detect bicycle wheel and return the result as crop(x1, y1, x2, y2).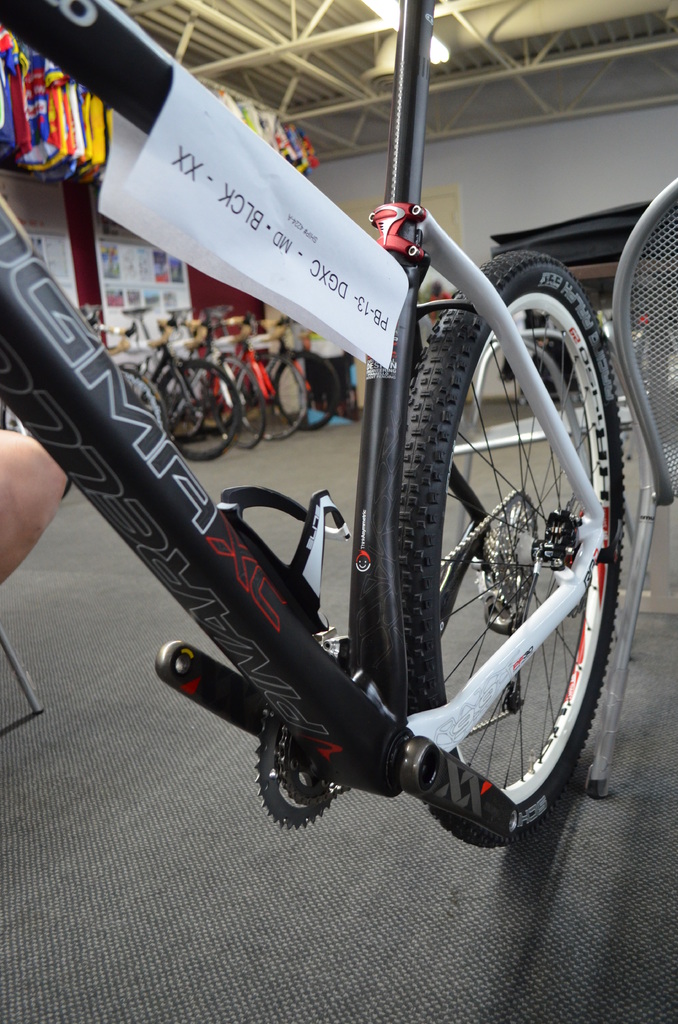
crop(357, 285, 638, 834).
